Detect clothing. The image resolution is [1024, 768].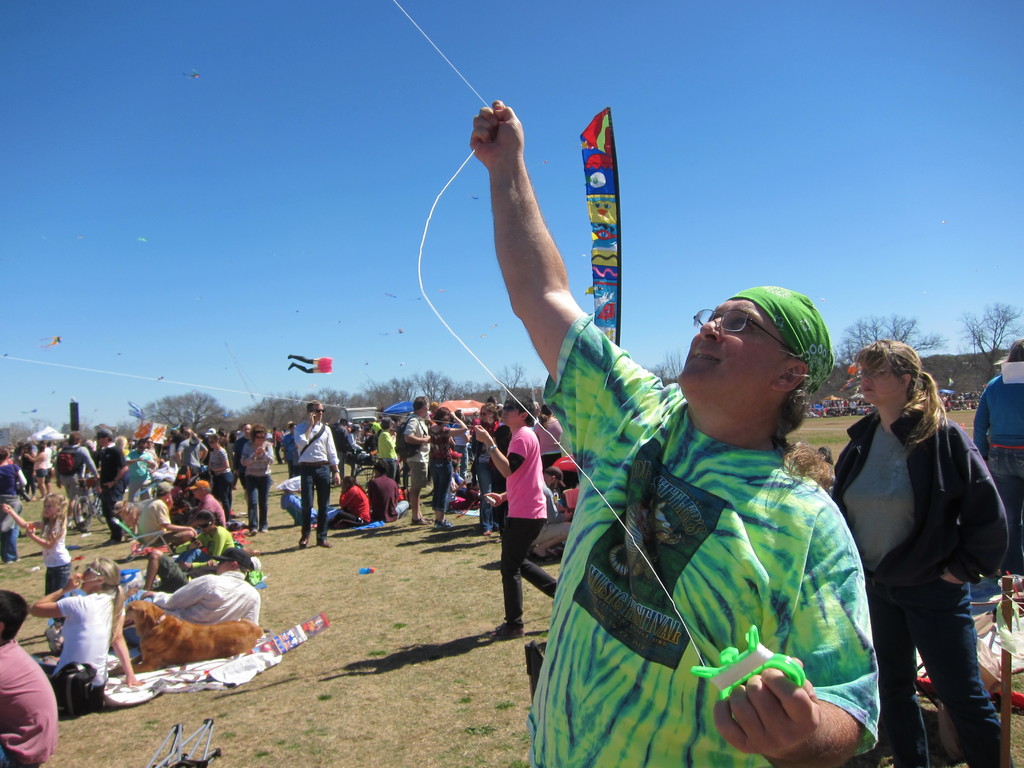
box=[521, 309, 888, 767].
